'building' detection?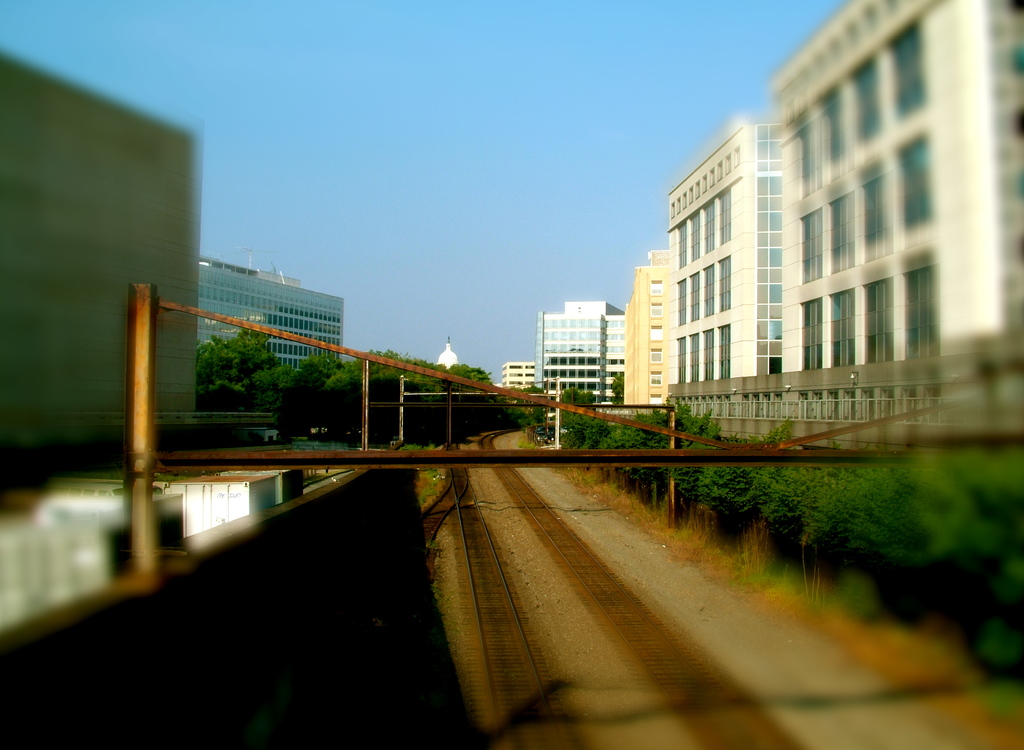
detection(170, 468, 303, 538)
